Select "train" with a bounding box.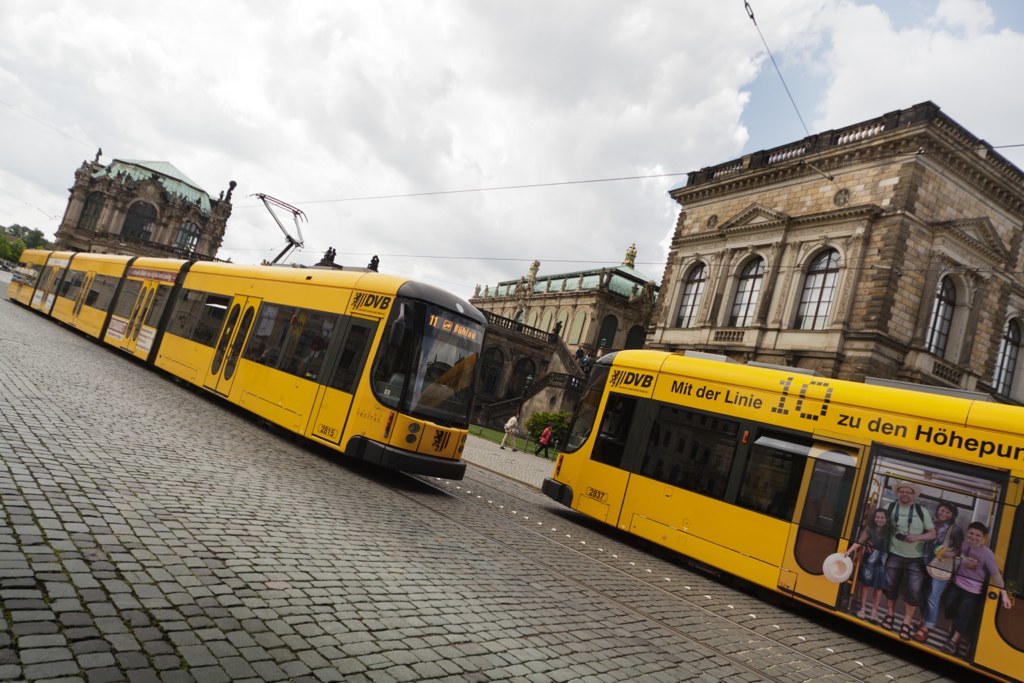
bbox=[539, 348, 1023, 682].
